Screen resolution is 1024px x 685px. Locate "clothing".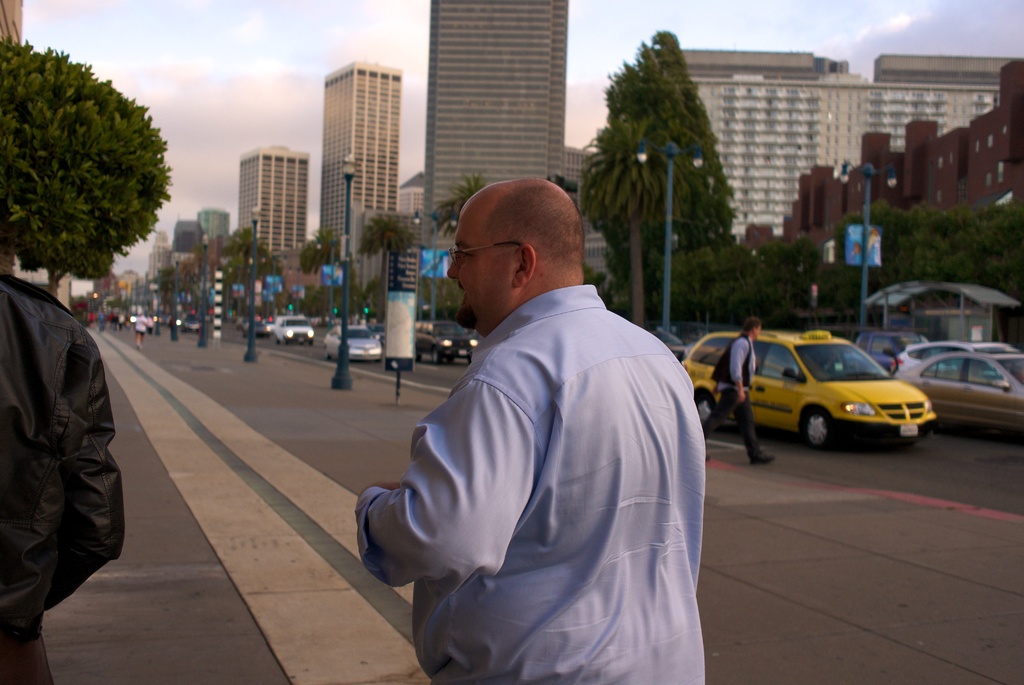
[0,287,131,684].
